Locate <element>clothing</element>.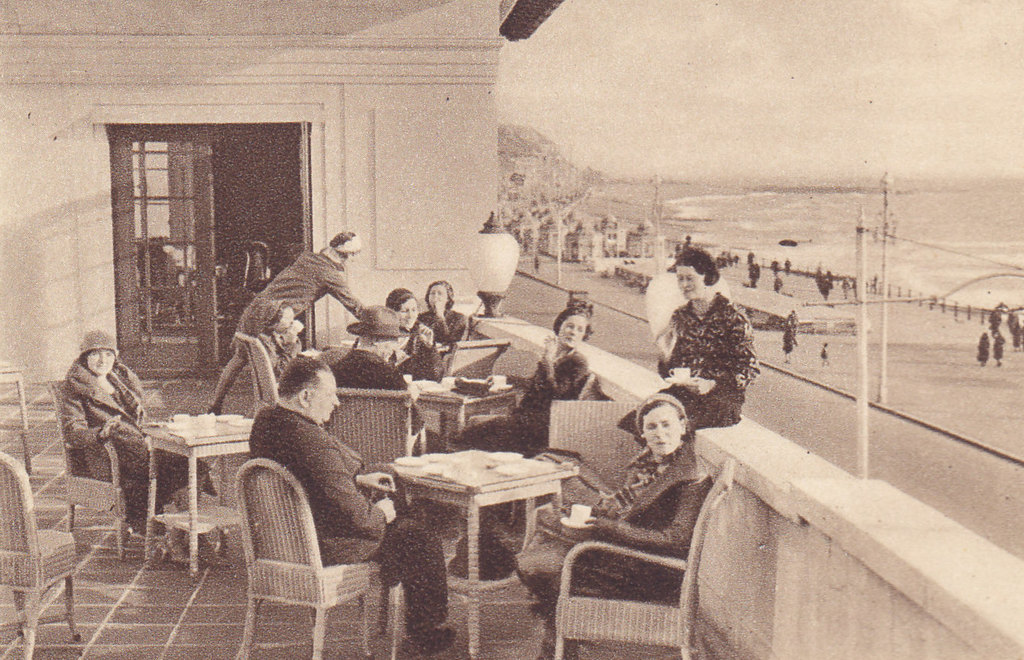
Bounding box: box(248, 403, 453, 628).
